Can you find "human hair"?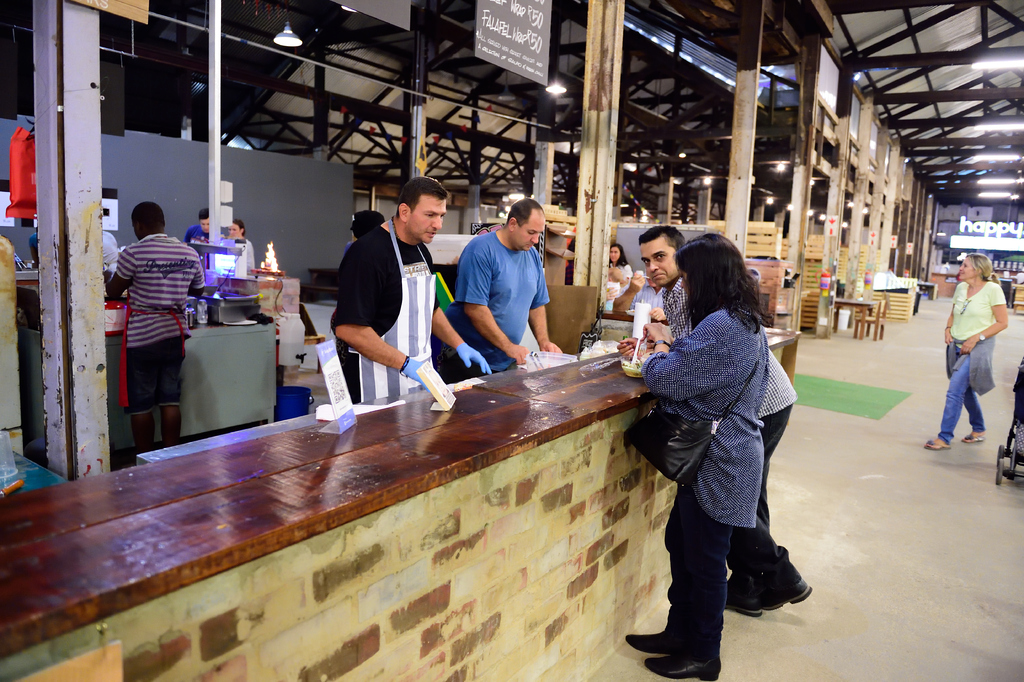
Yes, bounding box: (left=684, top=238, right=764, bottom=335).
